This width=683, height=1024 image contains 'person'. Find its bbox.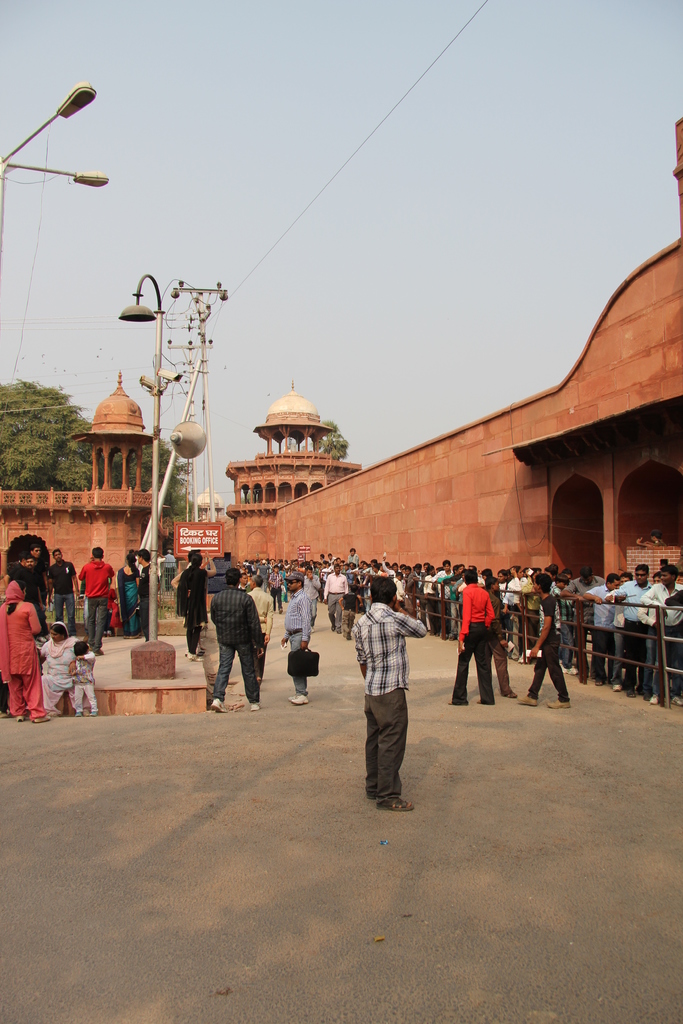
crop(634, 561, 682, 696).
